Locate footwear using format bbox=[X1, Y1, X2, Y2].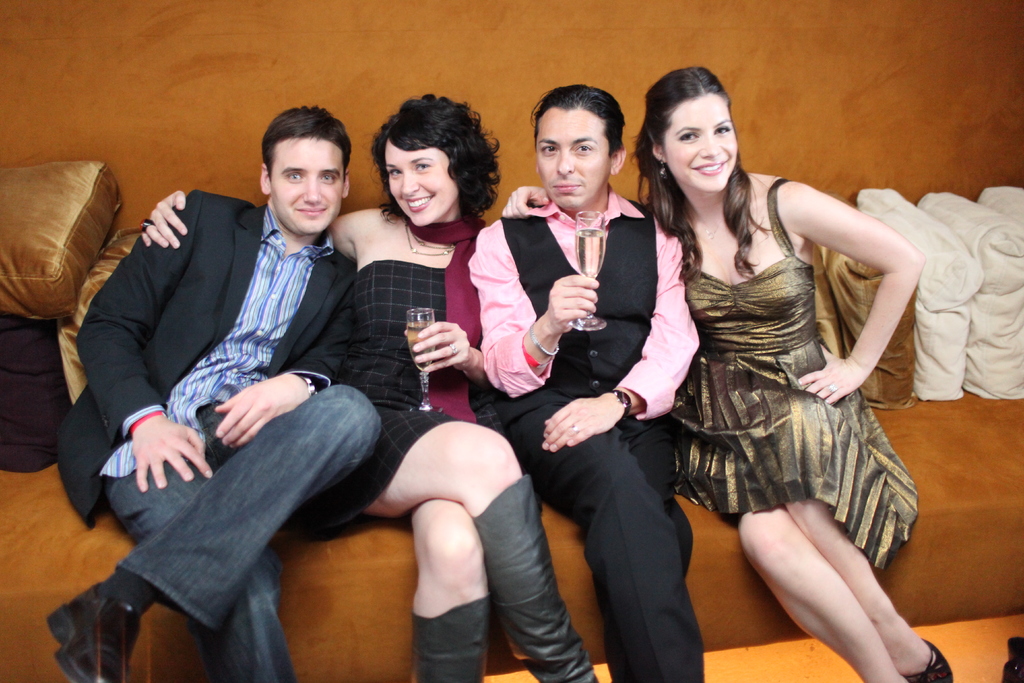
bbox=[47, 586, 129, 675].
